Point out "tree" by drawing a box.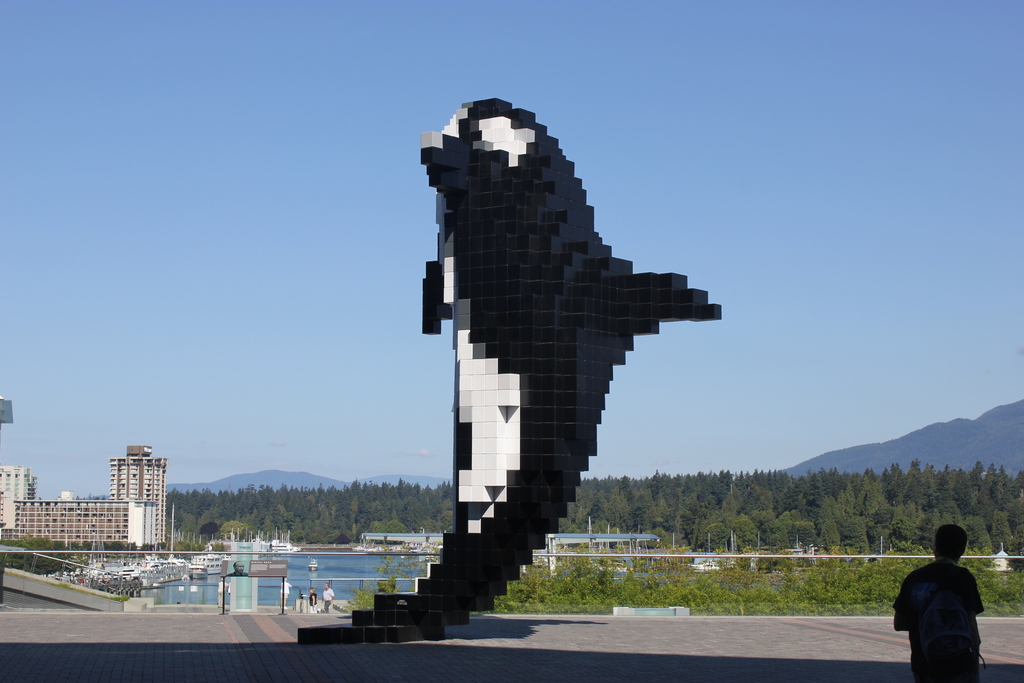
(697, 514, 759, 554).
